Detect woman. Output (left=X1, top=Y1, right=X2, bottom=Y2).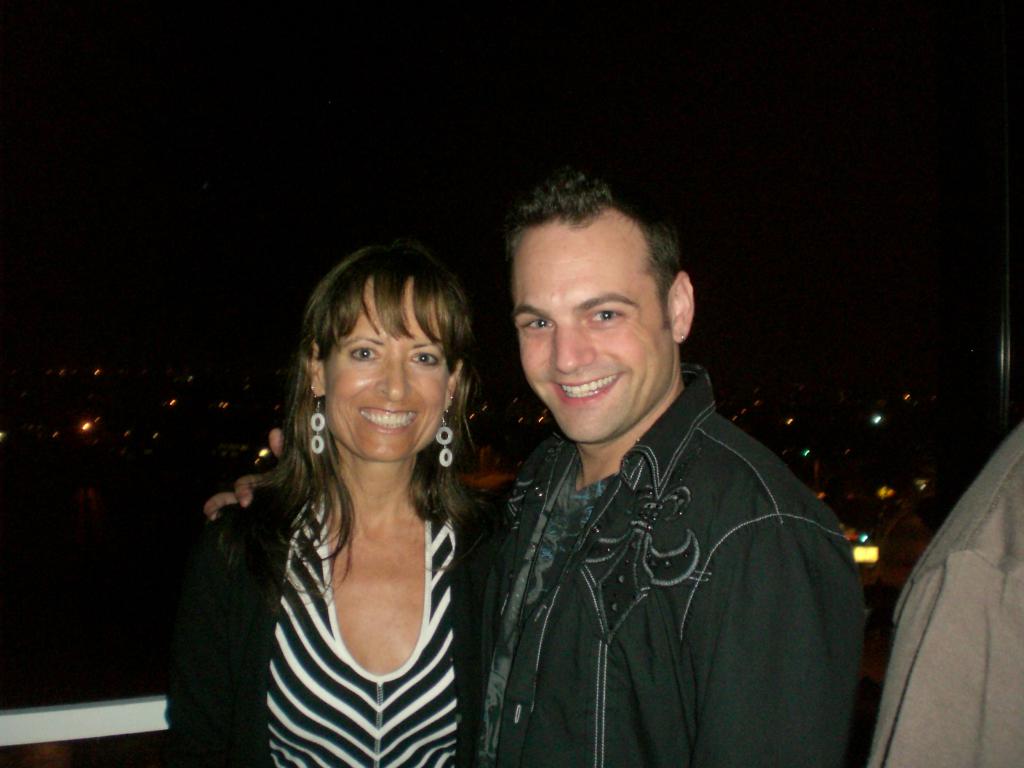
(left=152, top=232, right=511, bottom=766).
